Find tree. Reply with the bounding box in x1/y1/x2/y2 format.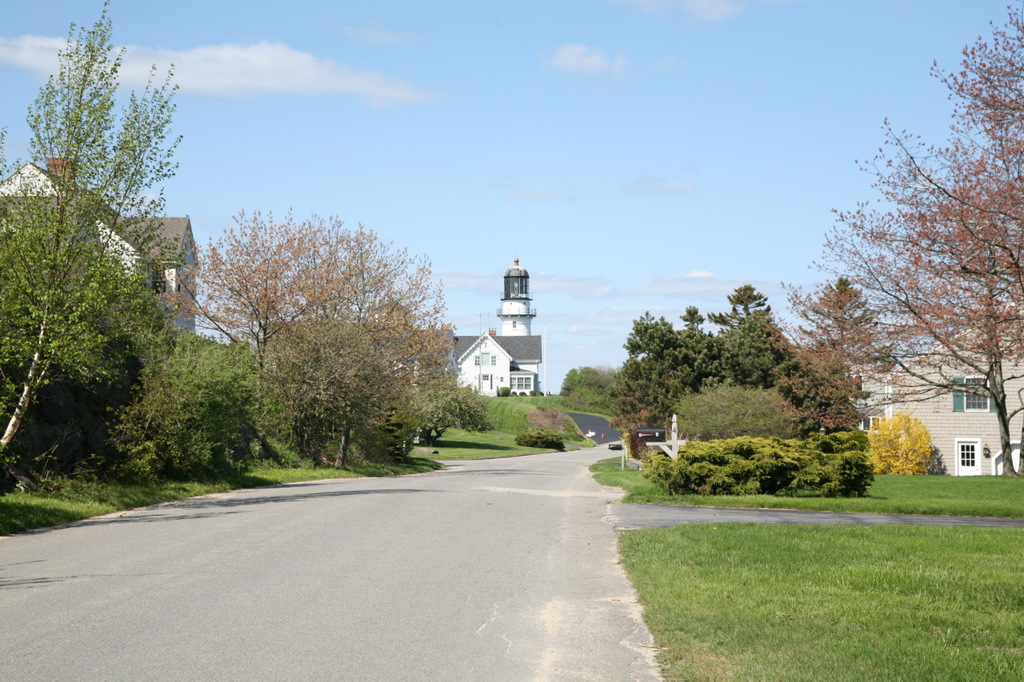
160/206/450/453.
